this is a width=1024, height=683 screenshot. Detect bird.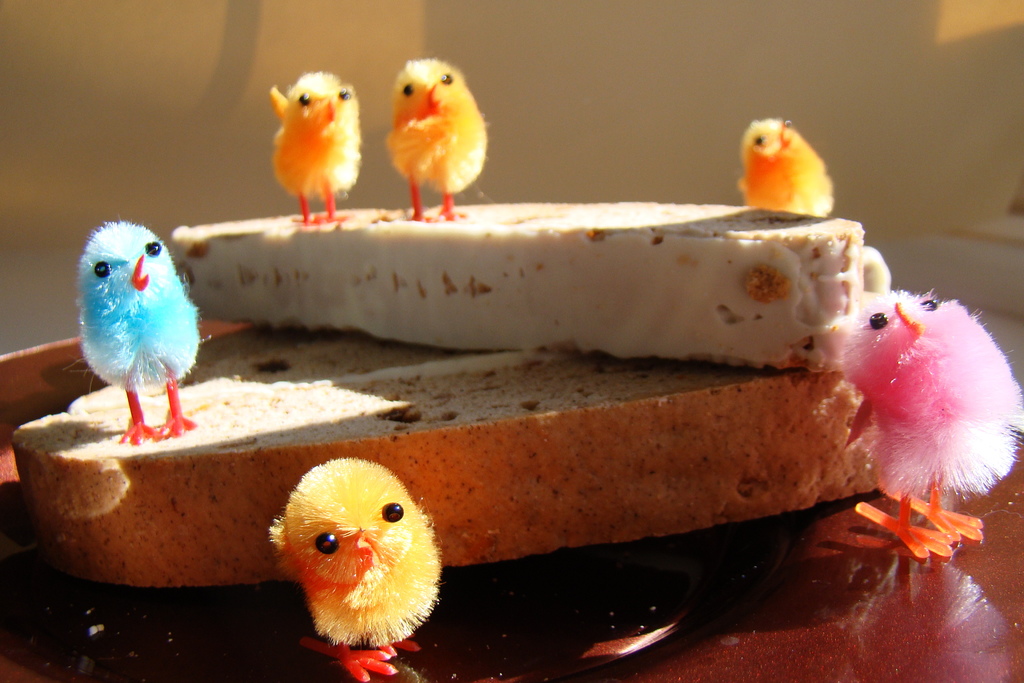
[x1=815, y1=287, x2=1023, y2=563].
